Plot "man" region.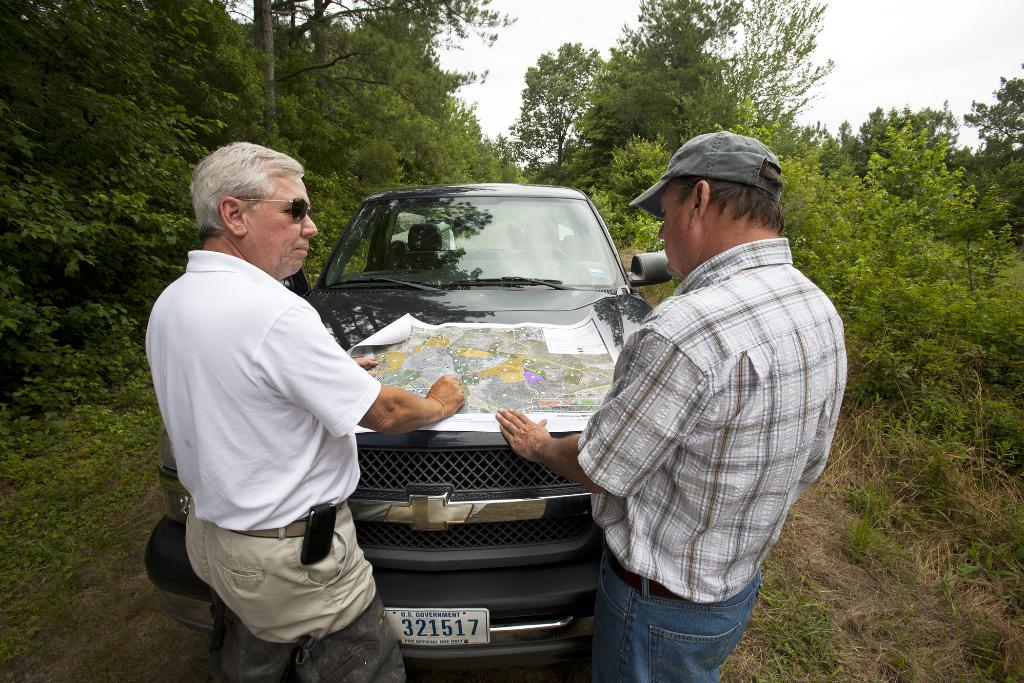
Plotted at (left=490, top=130, right=840, bottom=682).
